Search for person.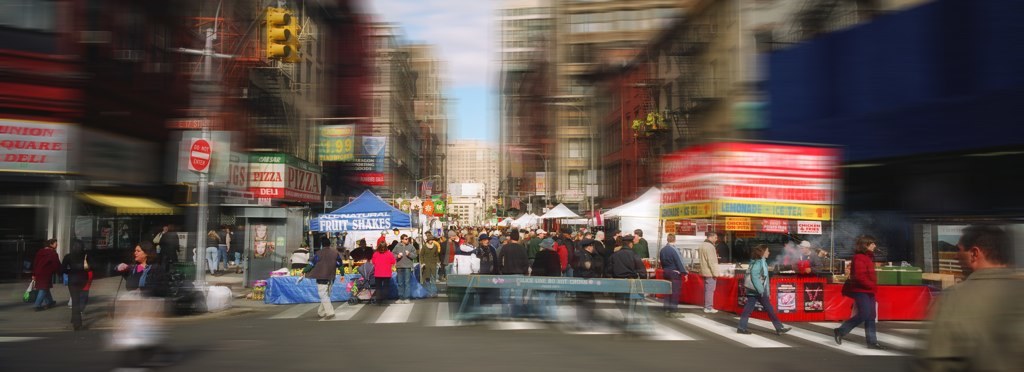
Found at locate(698, 229, 721, 306).
